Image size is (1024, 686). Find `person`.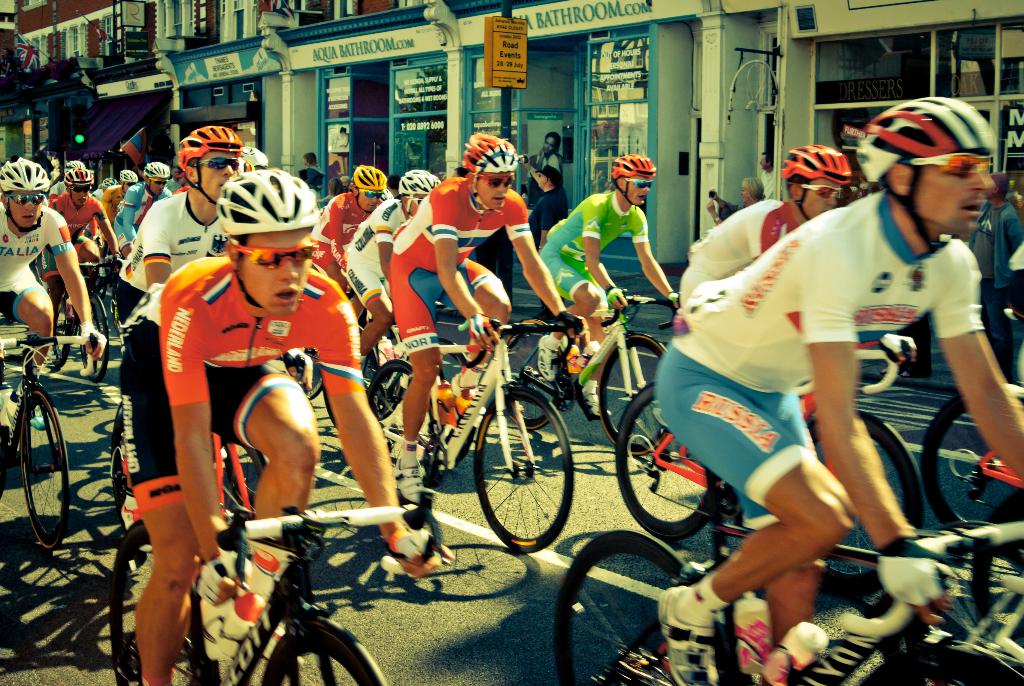
crop(760, 150, 777, 199).
